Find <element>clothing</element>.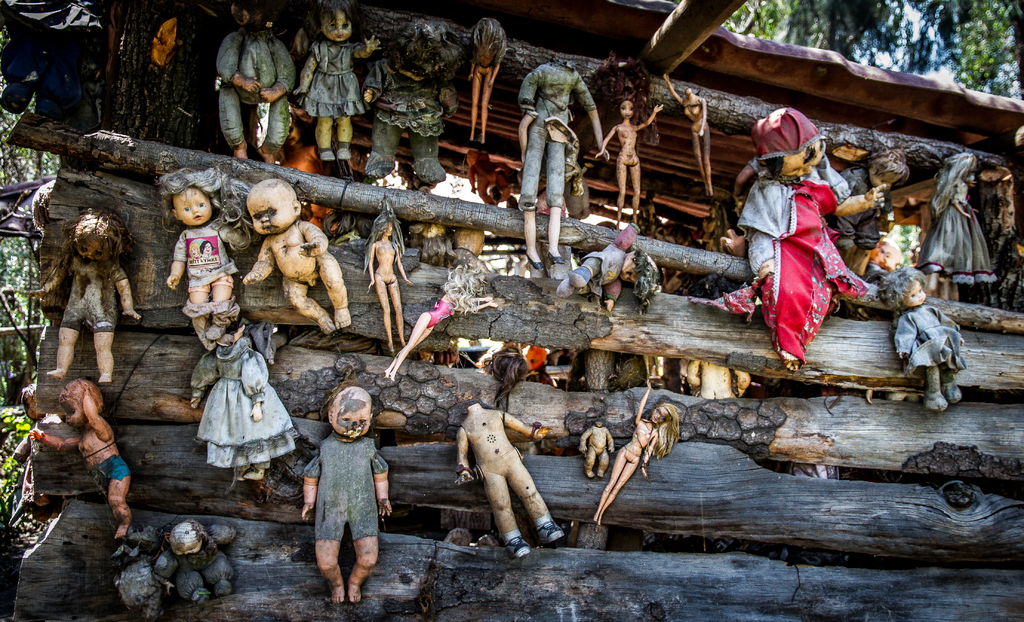
894 305 969 383.
